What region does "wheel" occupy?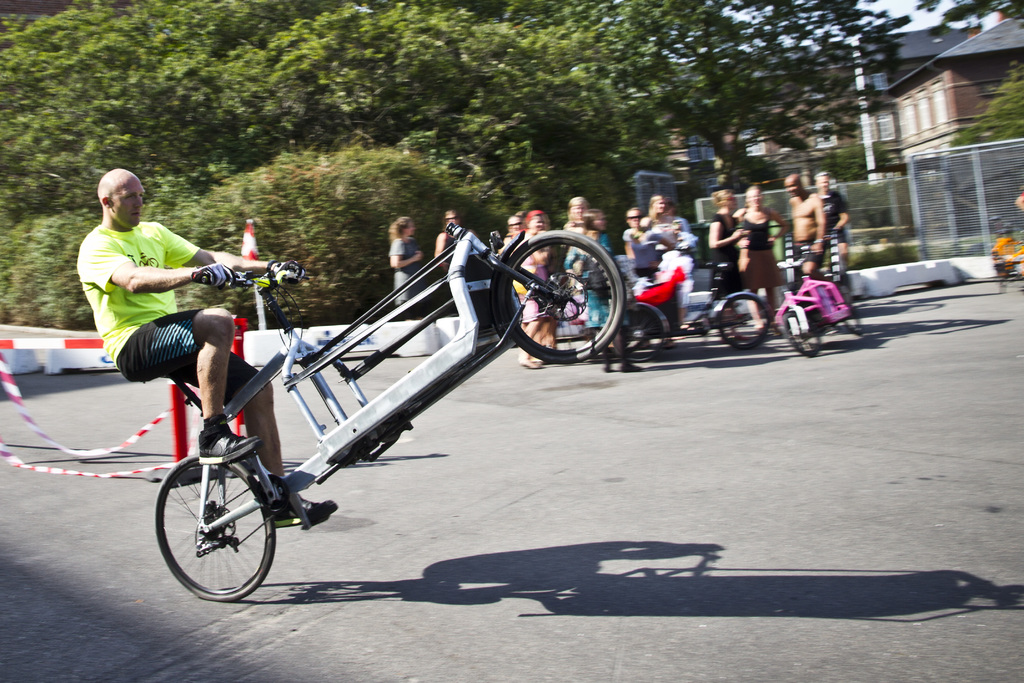
781/309/822/359.
